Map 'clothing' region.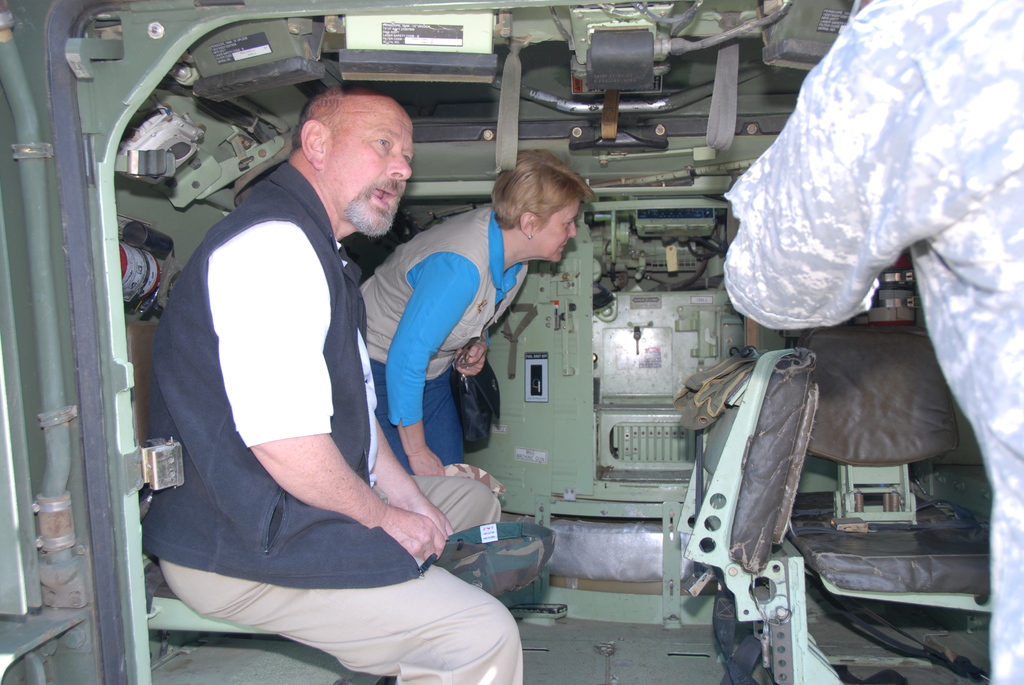
Mapped to bbox(154, 136, 431, 634).
